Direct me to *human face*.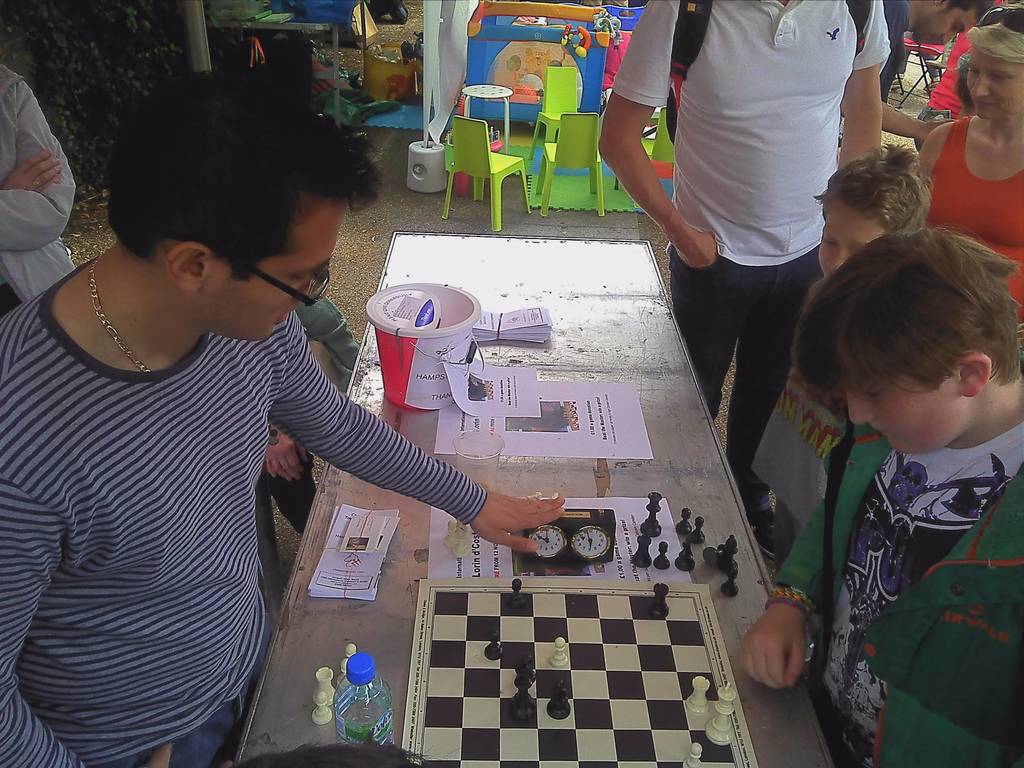
Direction: select_region(815, 209, 883, 269).
